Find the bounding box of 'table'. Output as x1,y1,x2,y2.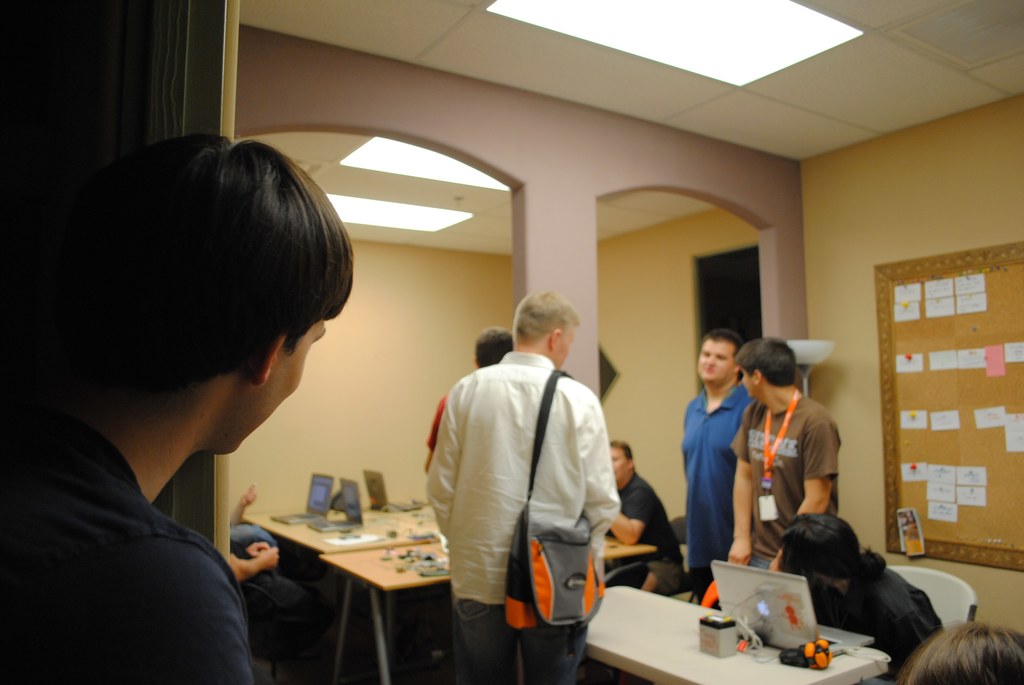
581,576,890,684.
